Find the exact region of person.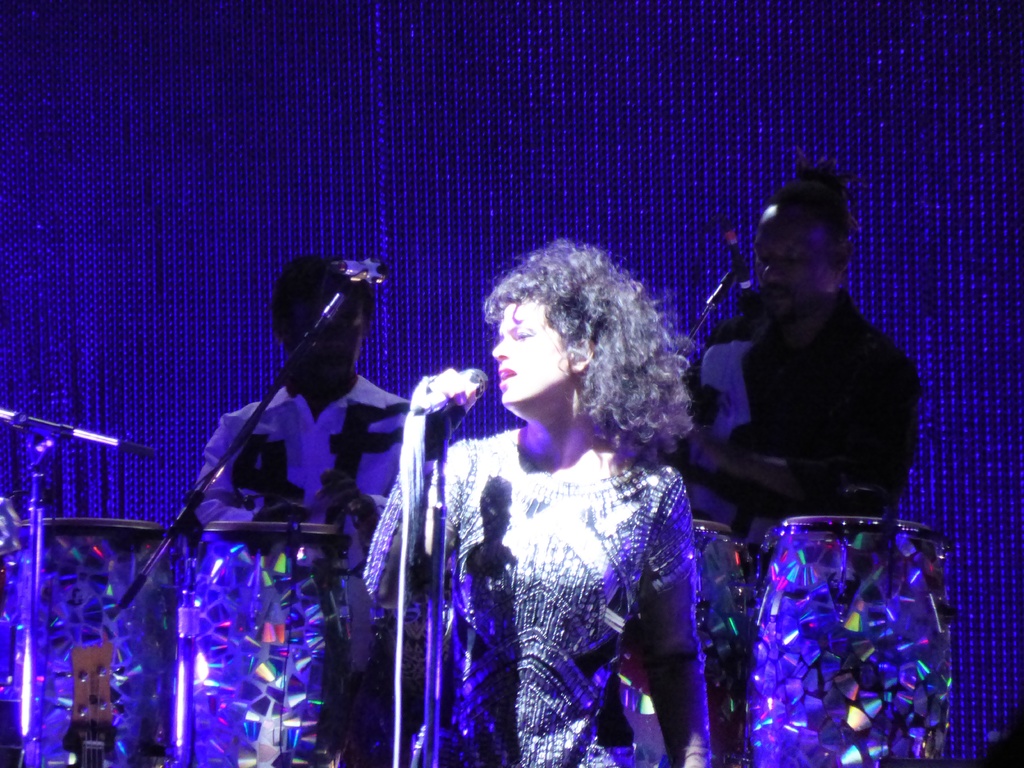
Exact region: bbox=(692, 159, 915, 544).
